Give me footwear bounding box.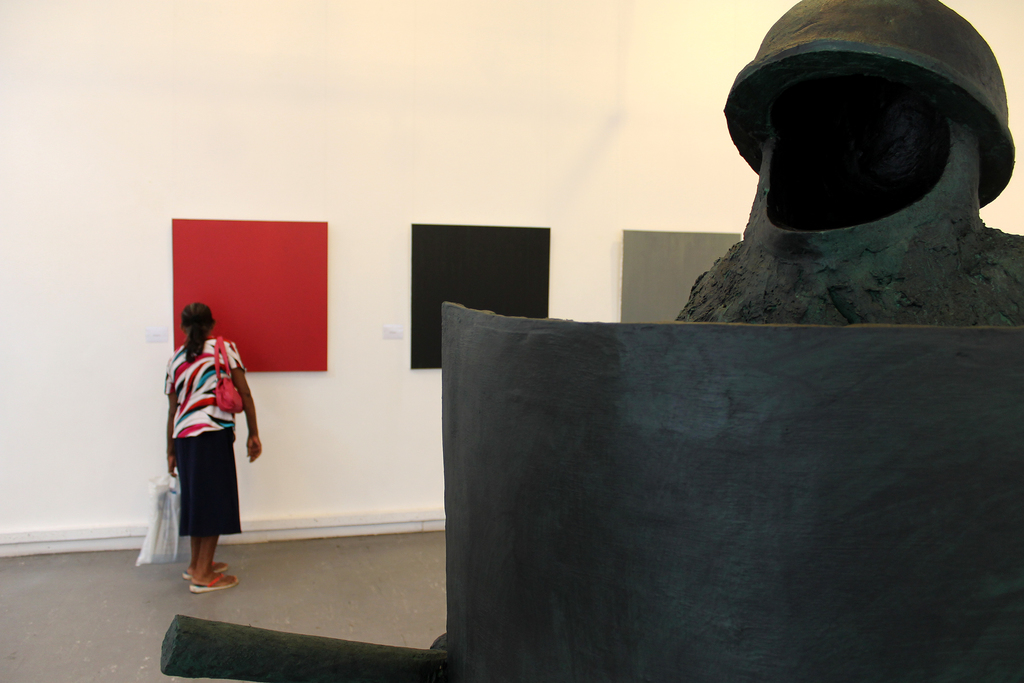
182,559,227,580.
